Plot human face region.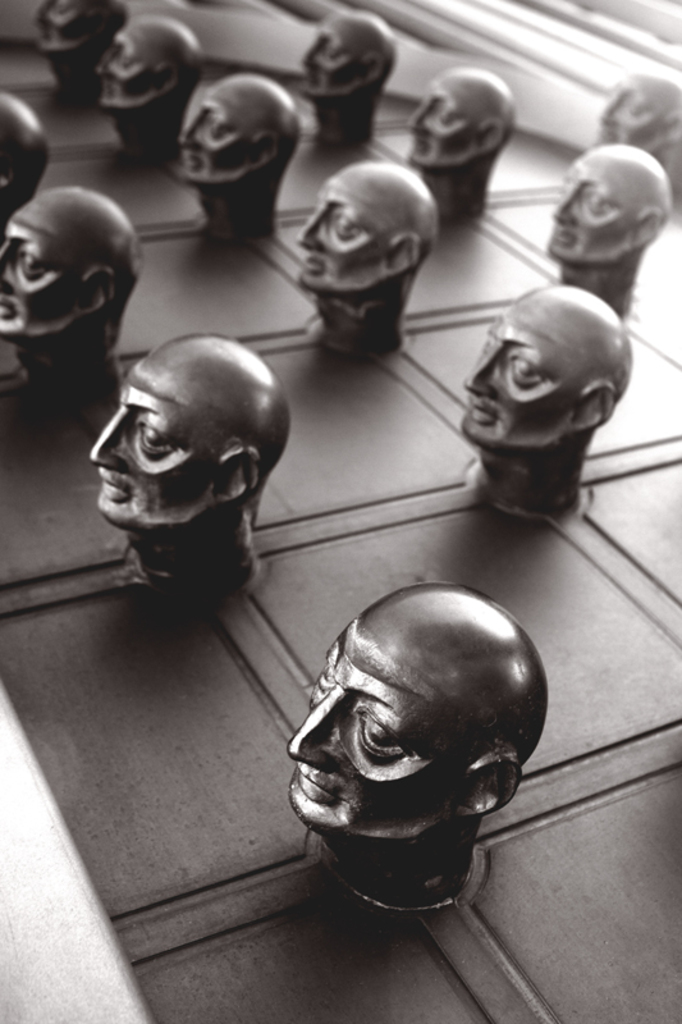
Plotted at [180, 82, 253, 184].
